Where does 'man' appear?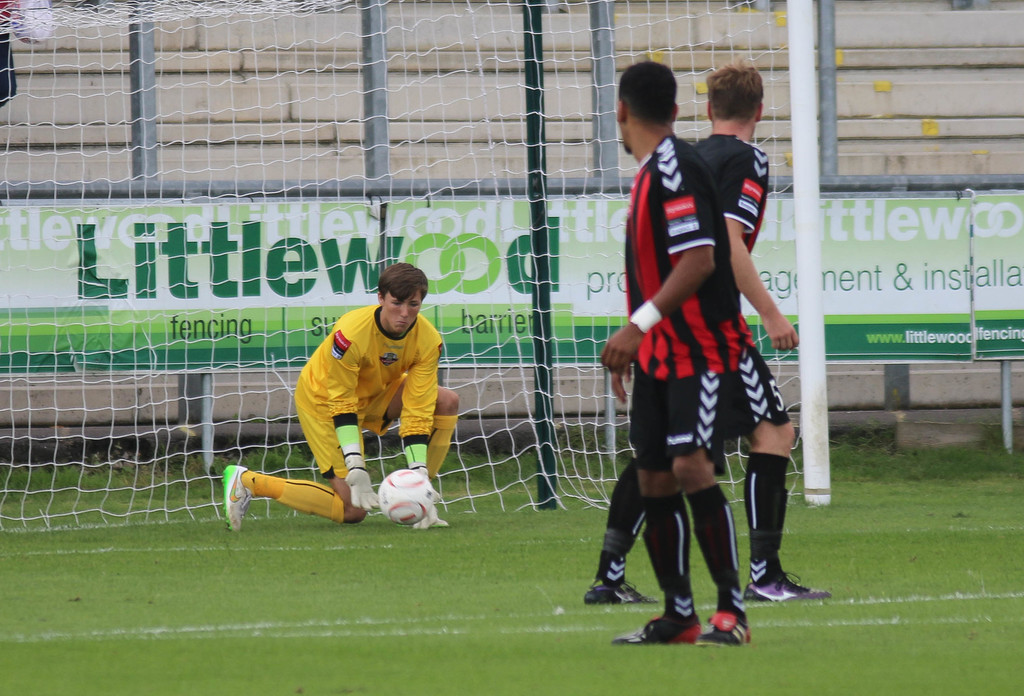
Appears at [left=222, top=261, right=462, bottom=535].
